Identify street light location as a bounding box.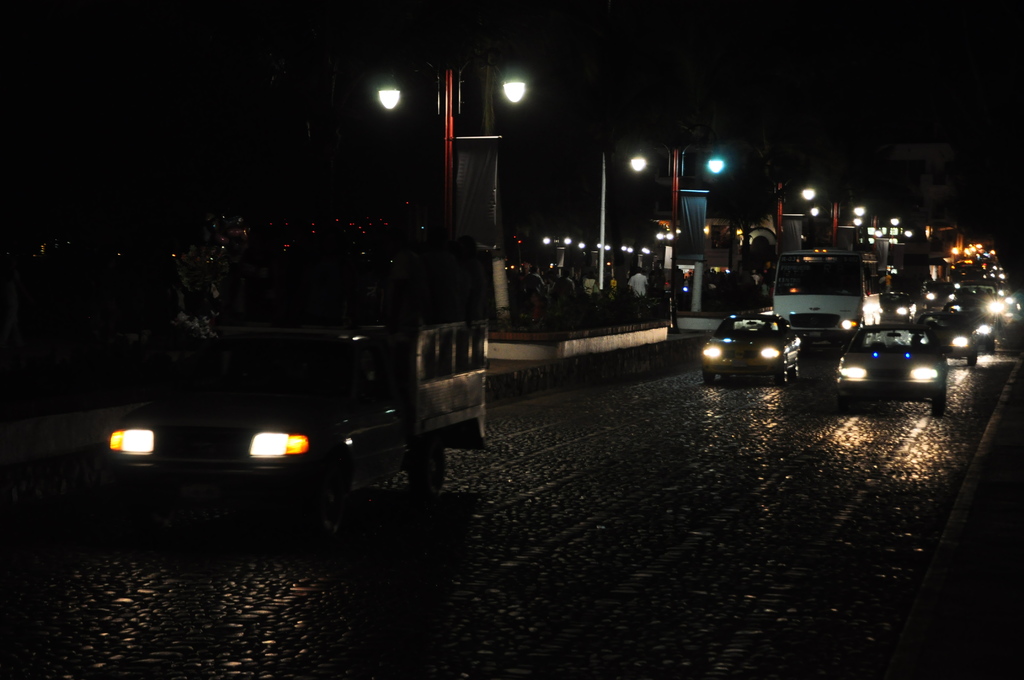
bbox=[604, 240, 626, 282].
